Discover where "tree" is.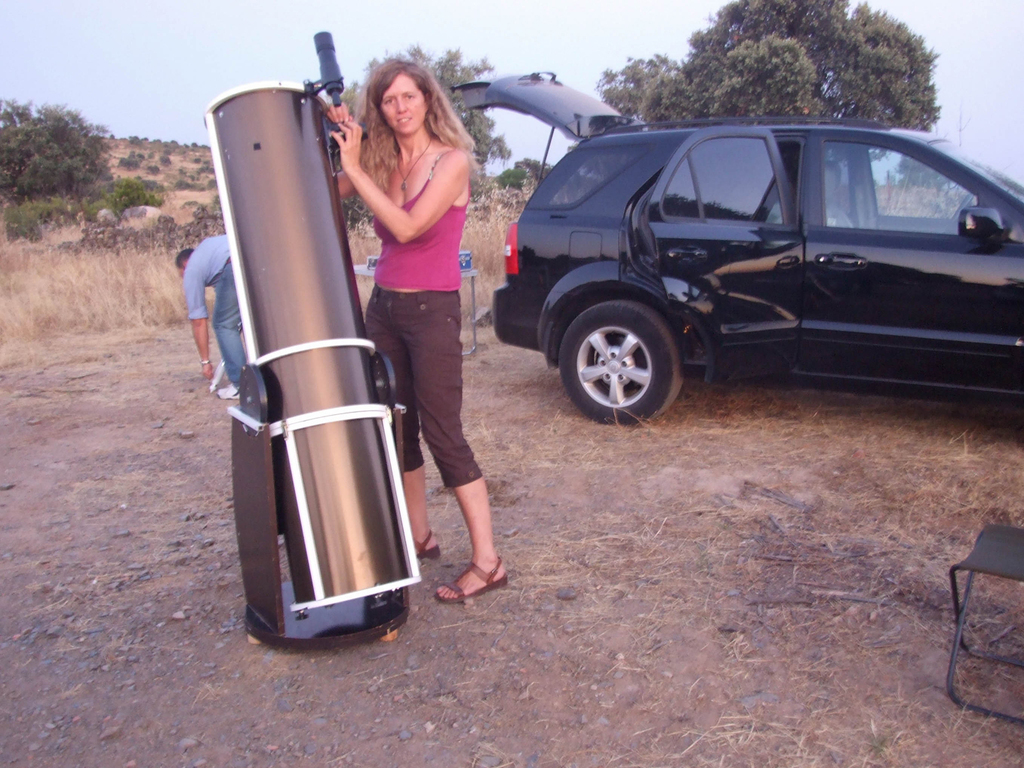
Discovered at {"left": 0, "top": 96, "right": 118, "bottom": 192}.
